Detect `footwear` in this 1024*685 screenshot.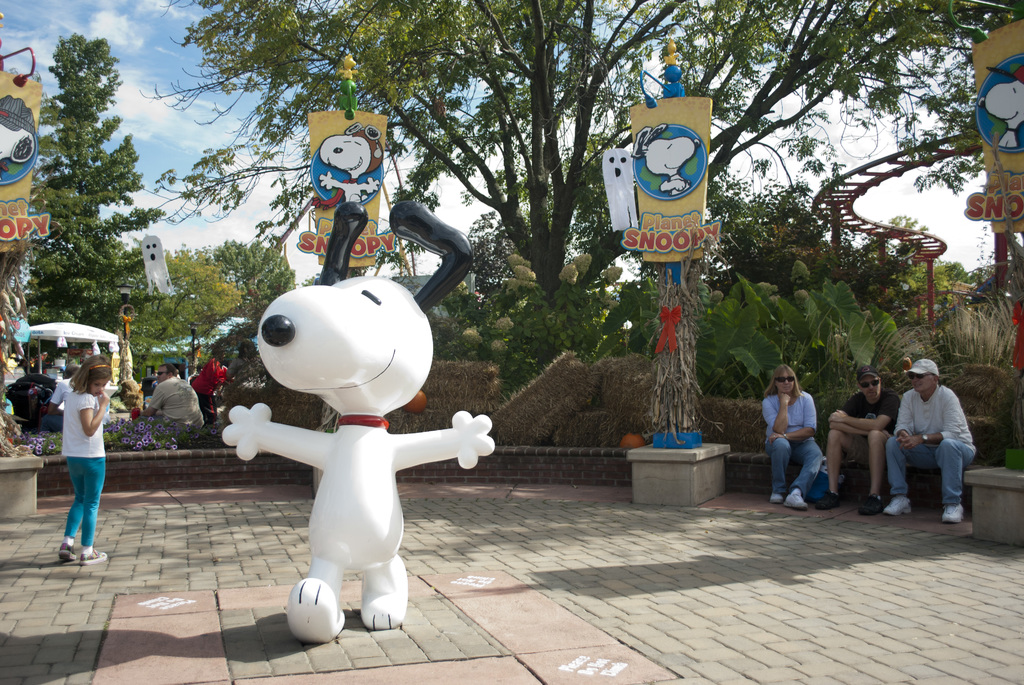
Detection: [880,494,911,522].
